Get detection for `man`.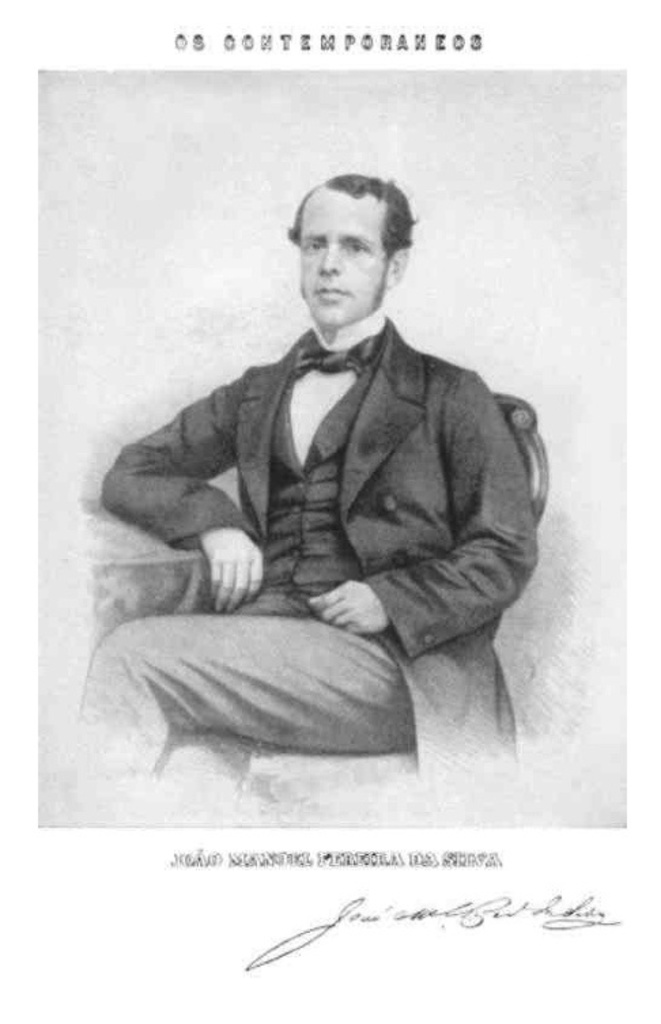
Detection: x1=98, y1=181, x2=559, y2=809.
